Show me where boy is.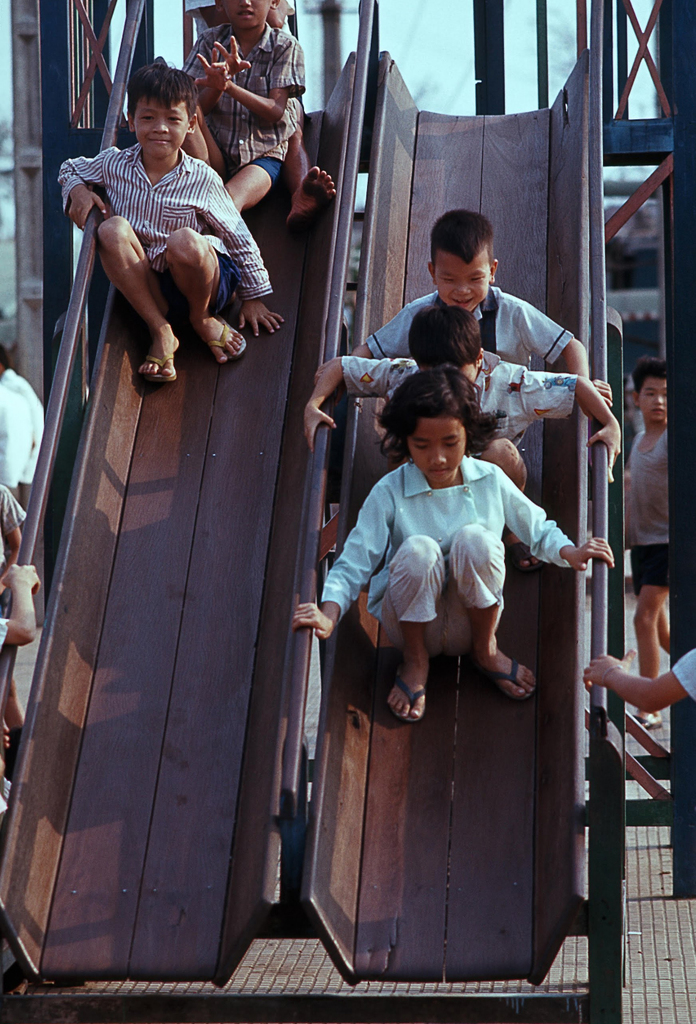
boy is at Rect(302, 305, 621, 572).
